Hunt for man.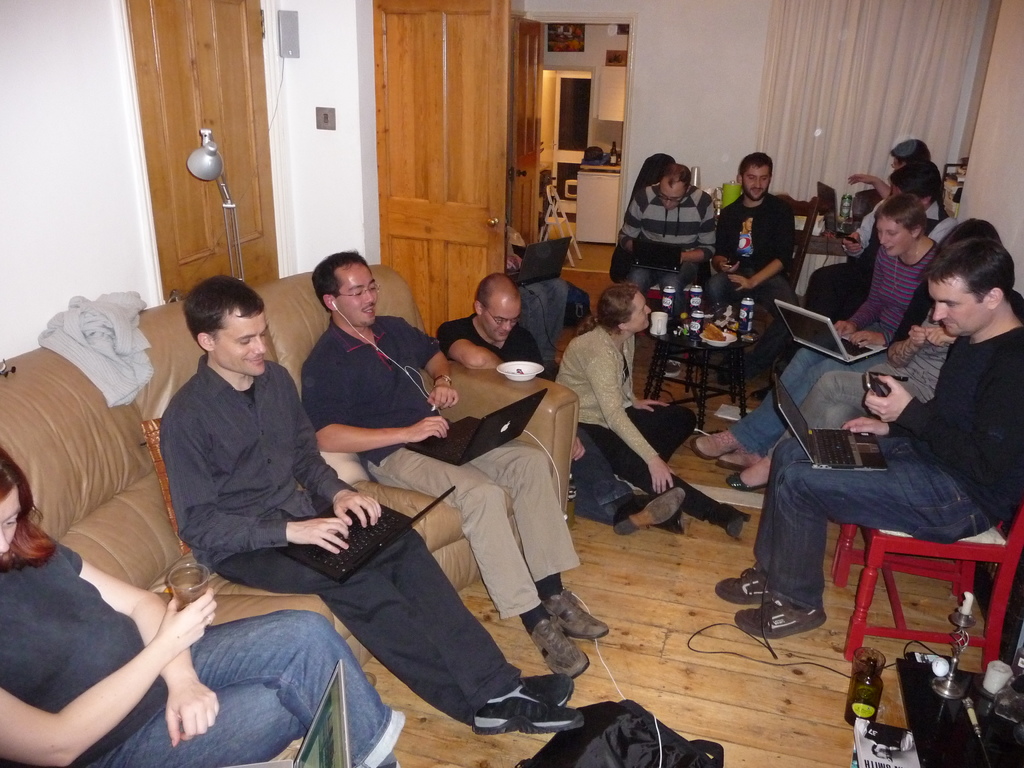
Hunted down at 301/247/609/680.
